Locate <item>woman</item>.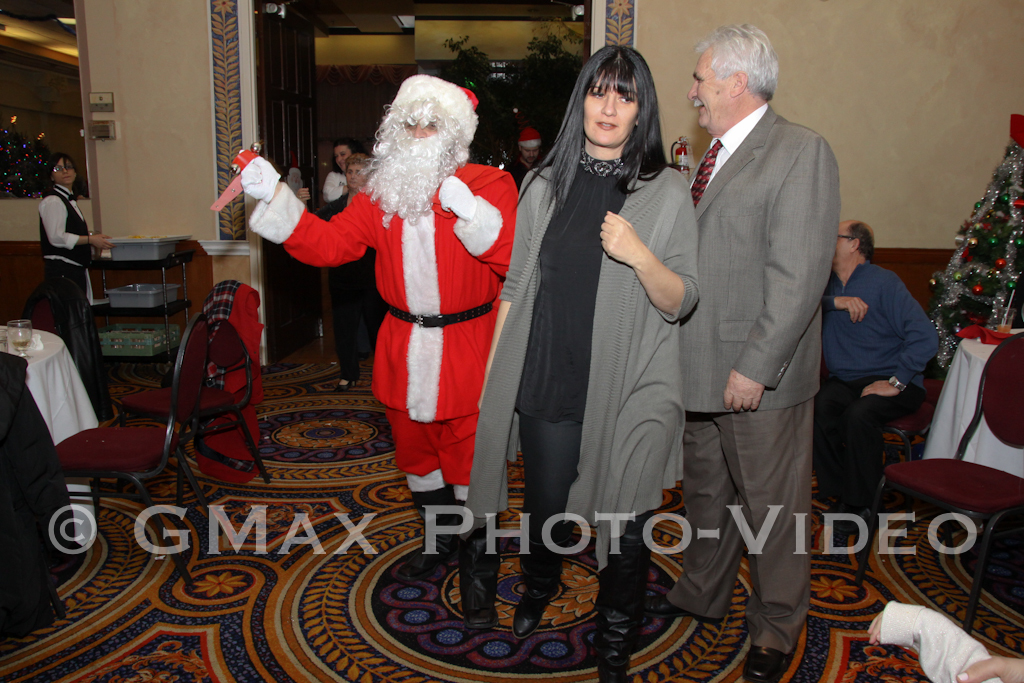
Bounding box: [x1=514, y1=21, x2=683, y2=626].
